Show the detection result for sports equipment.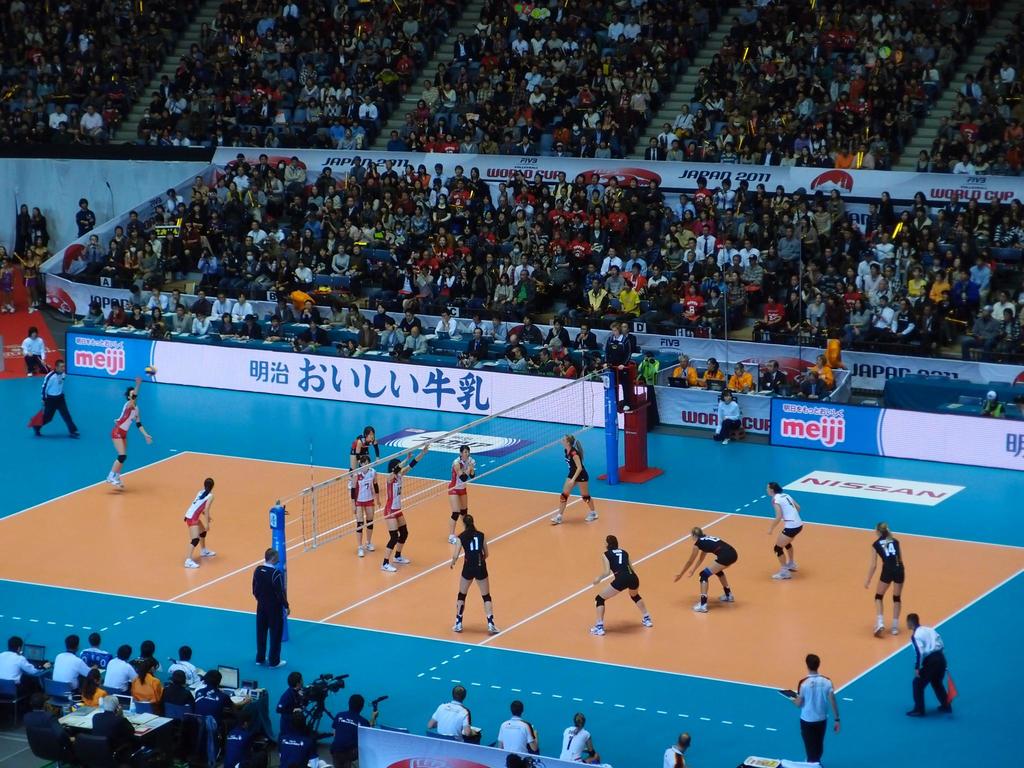
crop(269, 659, 291, 670).
